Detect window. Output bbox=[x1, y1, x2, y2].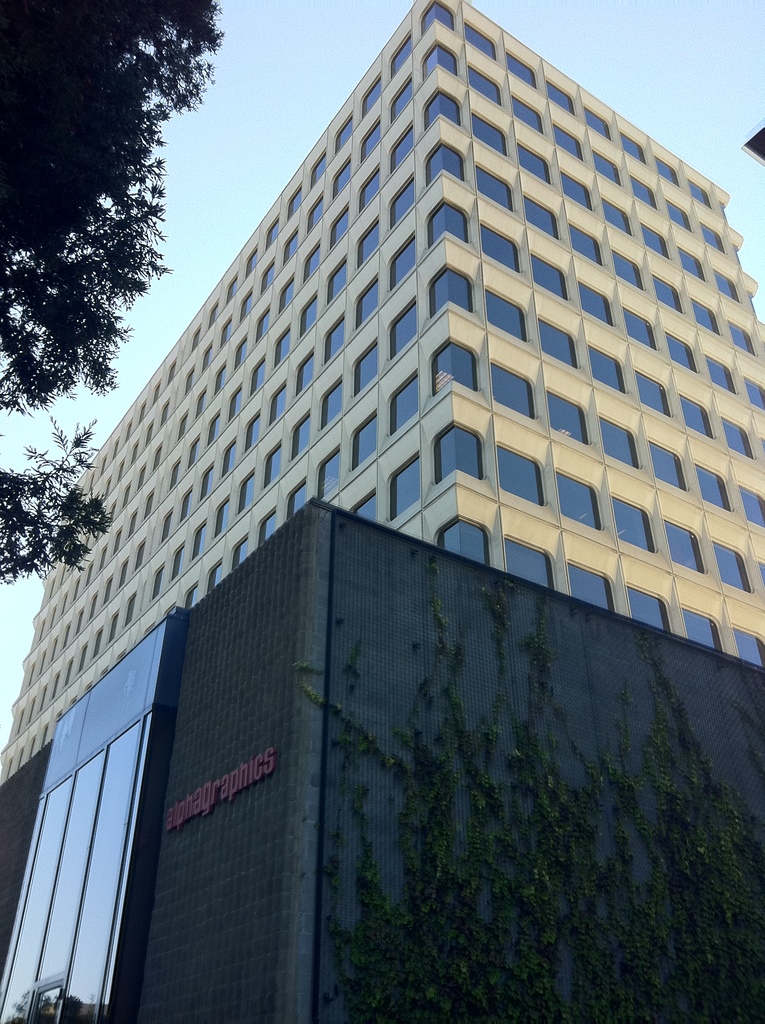
bbox=[135, 467, 145, 488].
